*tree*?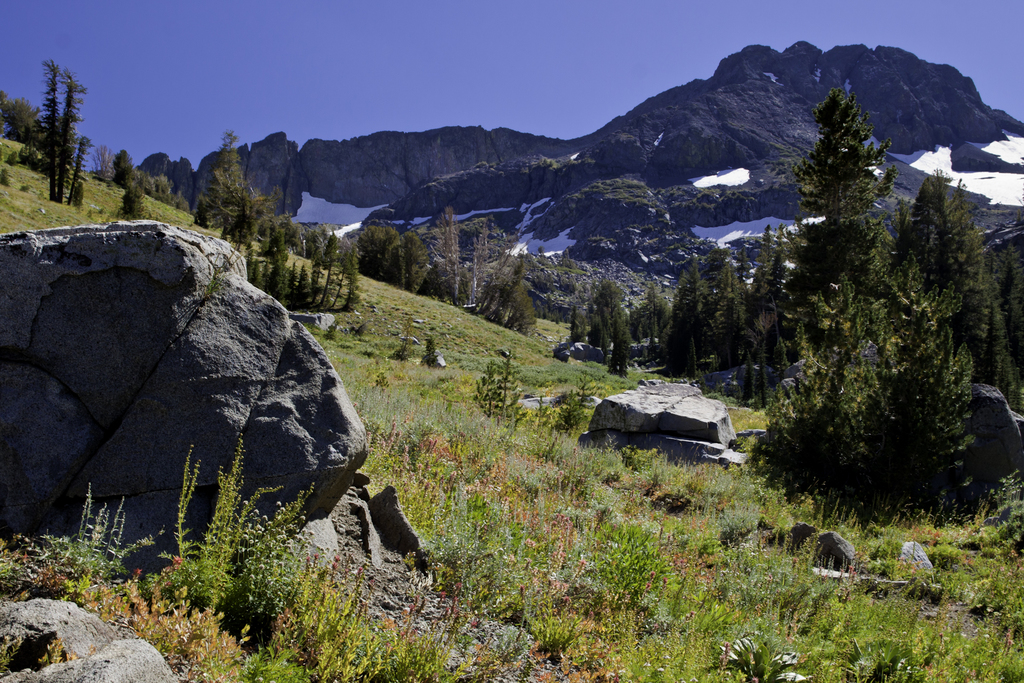
[x1=637, y1=279, x2=675, y2=350]
